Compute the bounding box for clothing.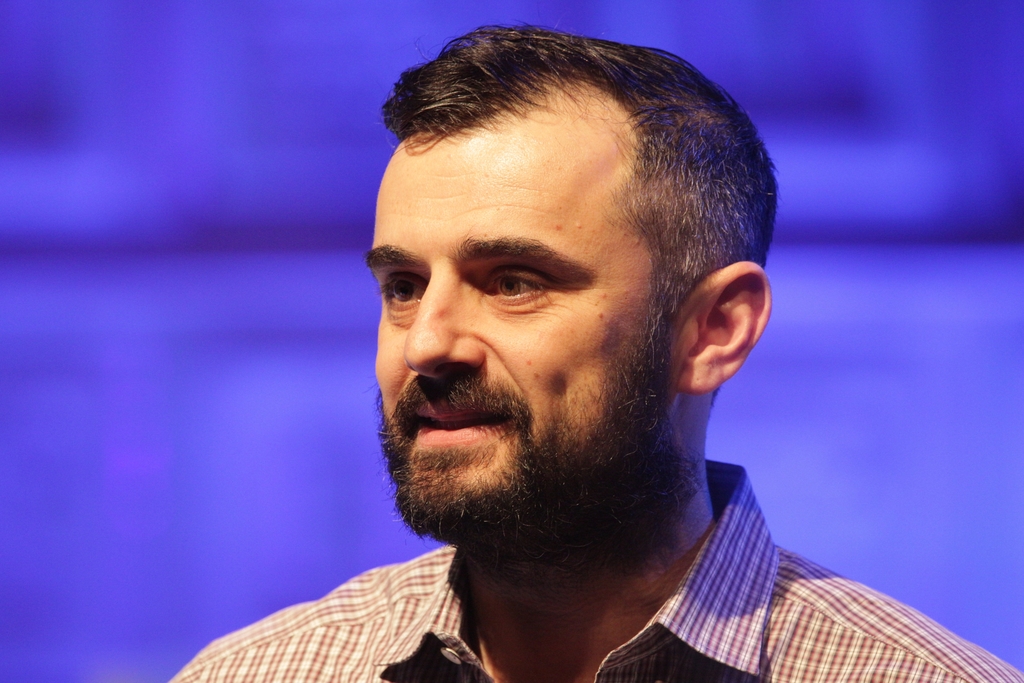
[173,421,876,682].
